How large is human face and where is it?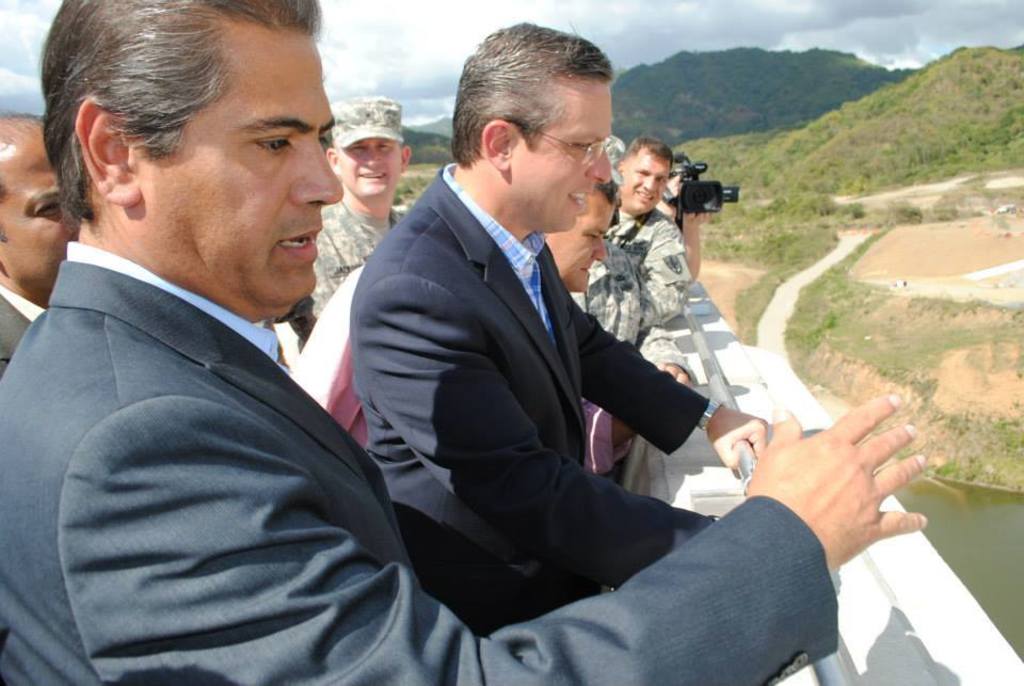
Bounding box: box=[139, 34, 345, 299].
